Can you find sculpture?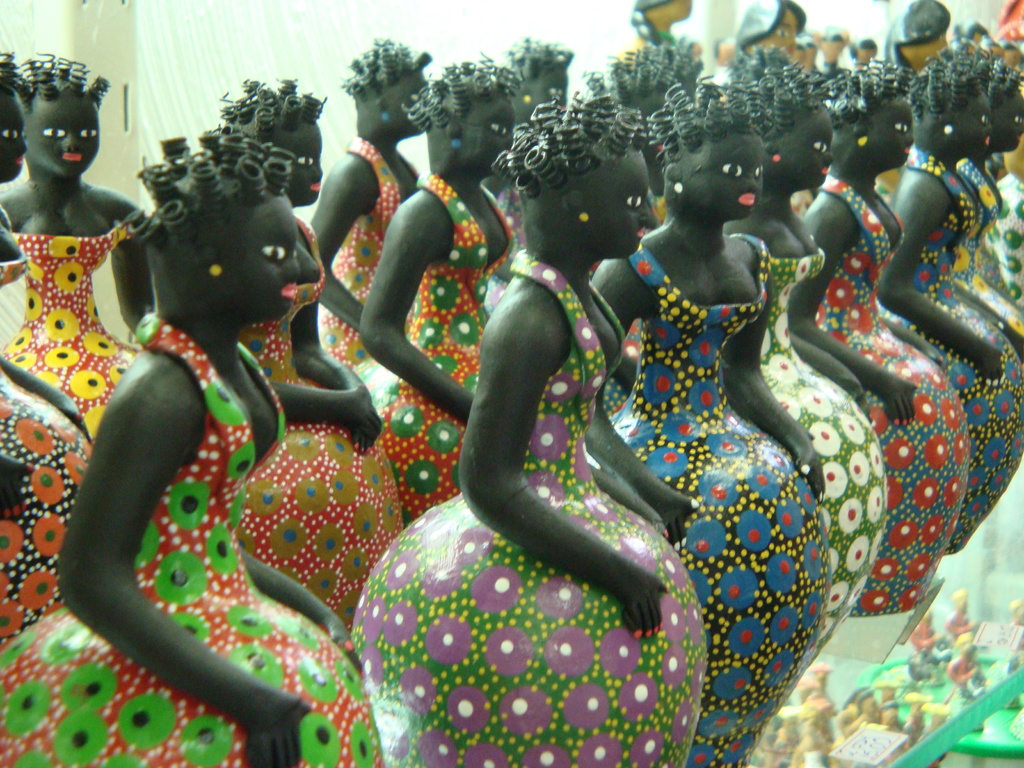
Yes, bounding box: box=[847, 36, 877, 70].
